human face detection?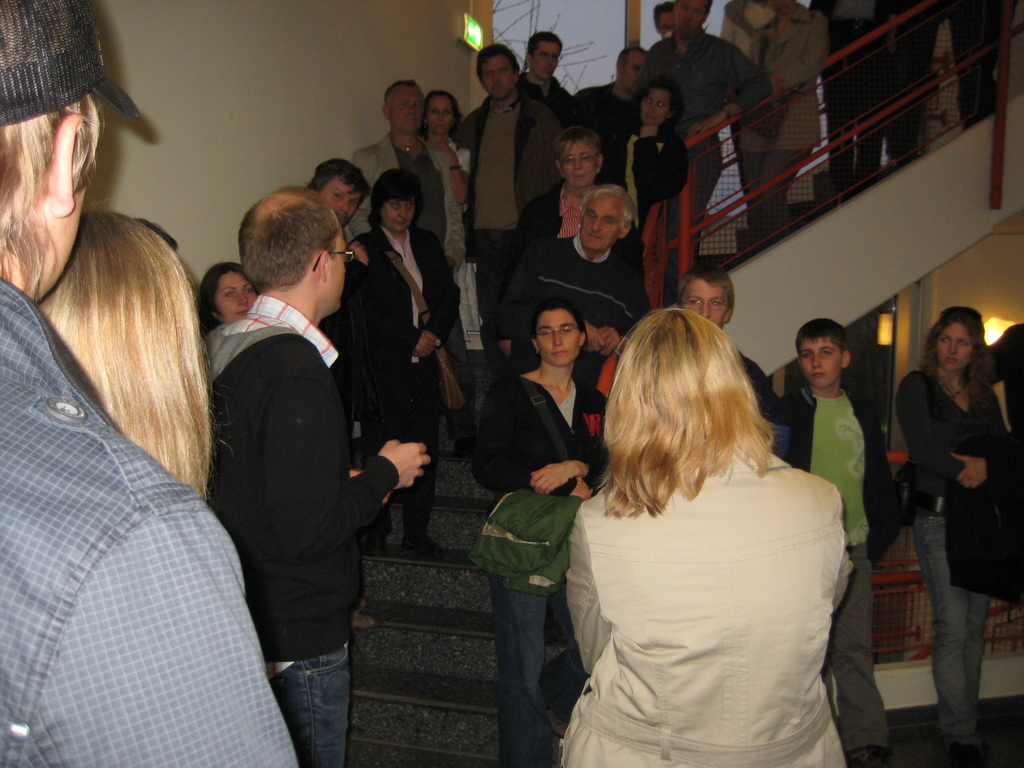
[375,193,416,233]
